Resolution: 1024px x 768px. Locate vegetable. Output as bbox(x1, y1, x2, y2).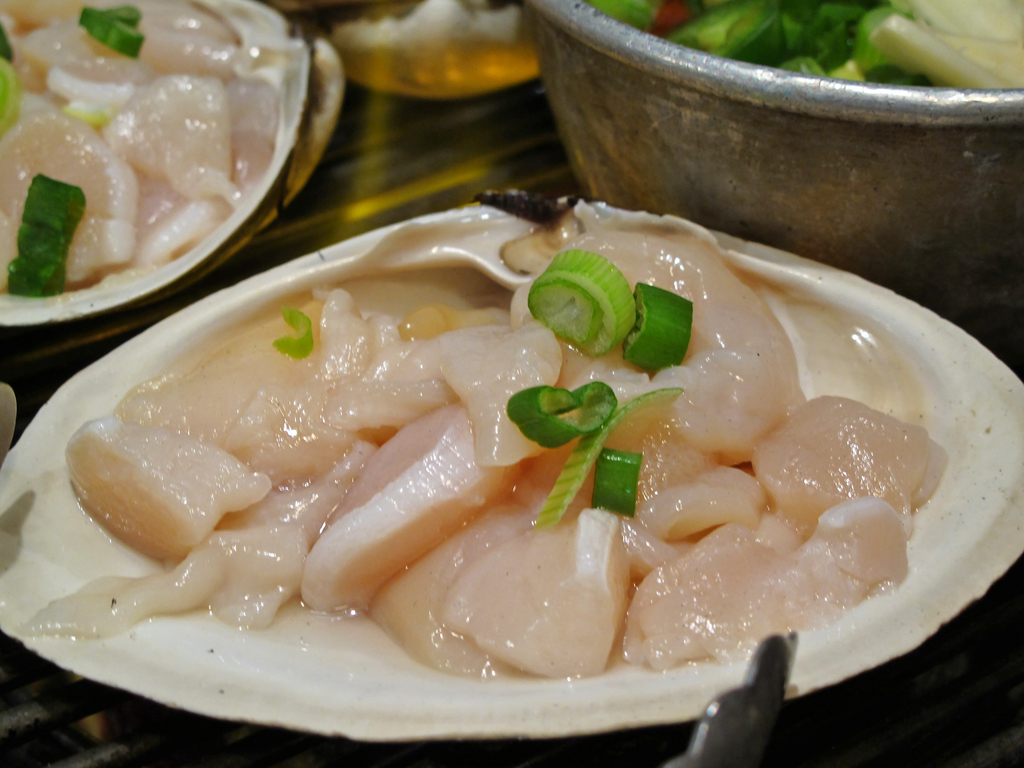
bbox(543, 249, 636, 347).
